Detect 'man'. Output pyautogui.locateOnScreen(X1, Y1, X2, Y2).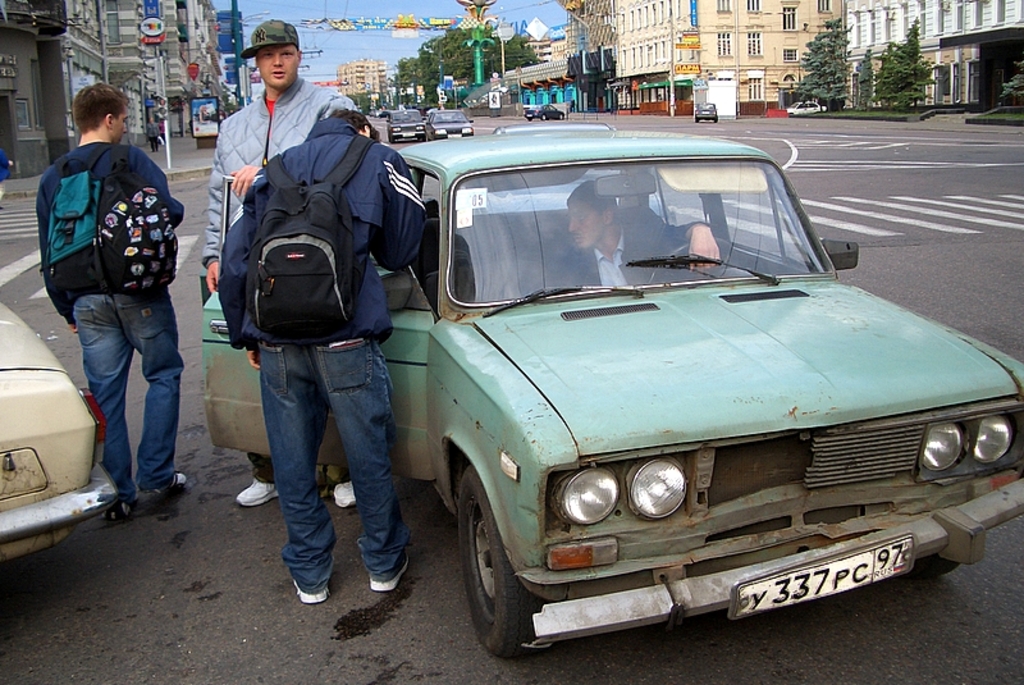
pyautogui.locateOnScreen(36, 97, 195, 533).
